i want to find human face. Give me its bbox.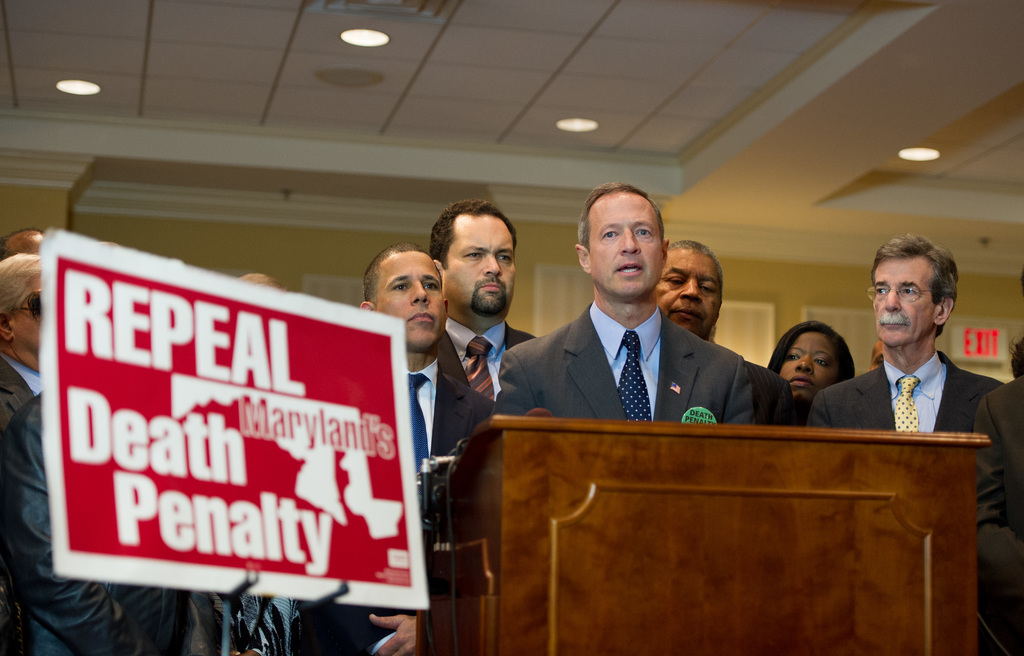
[582,186,664,300].
